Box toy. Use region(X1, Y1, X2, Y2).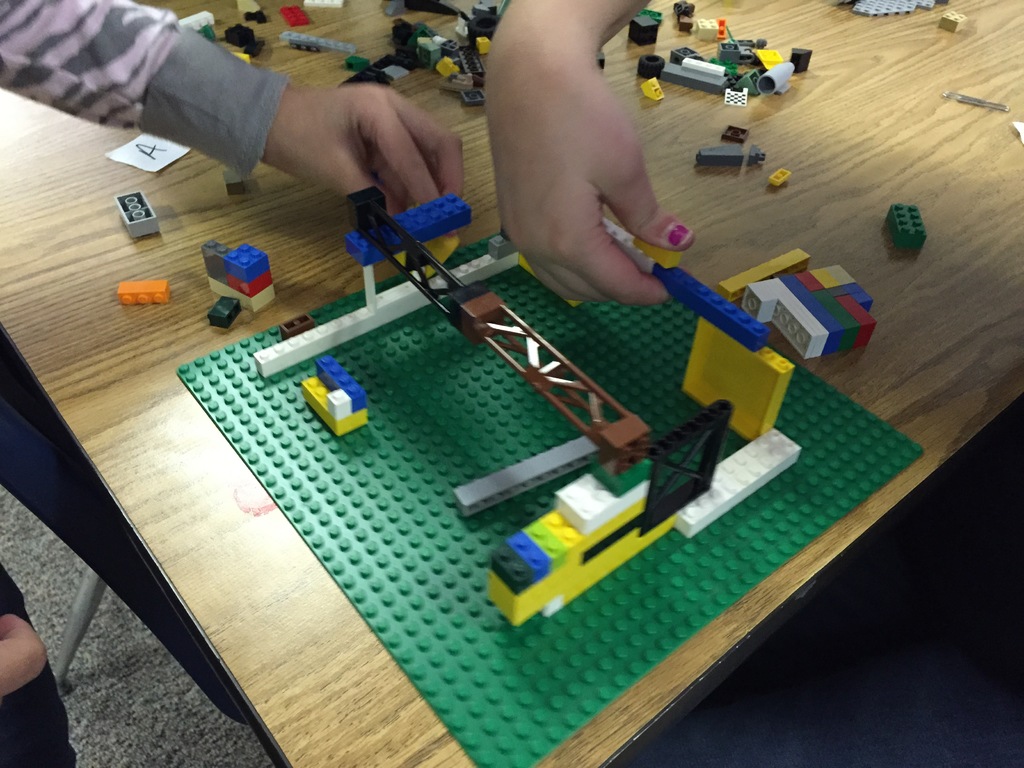
region(181, 10, 215, 29).
